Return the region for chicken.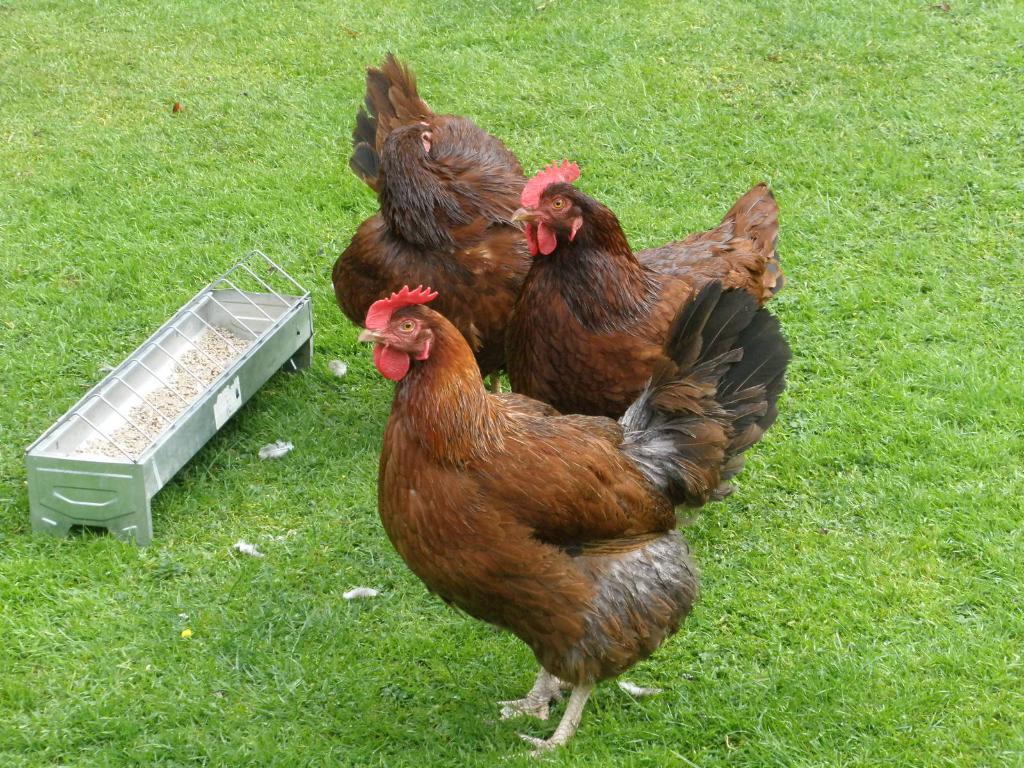
[left=505, top=147, right=793, bottom=420].
